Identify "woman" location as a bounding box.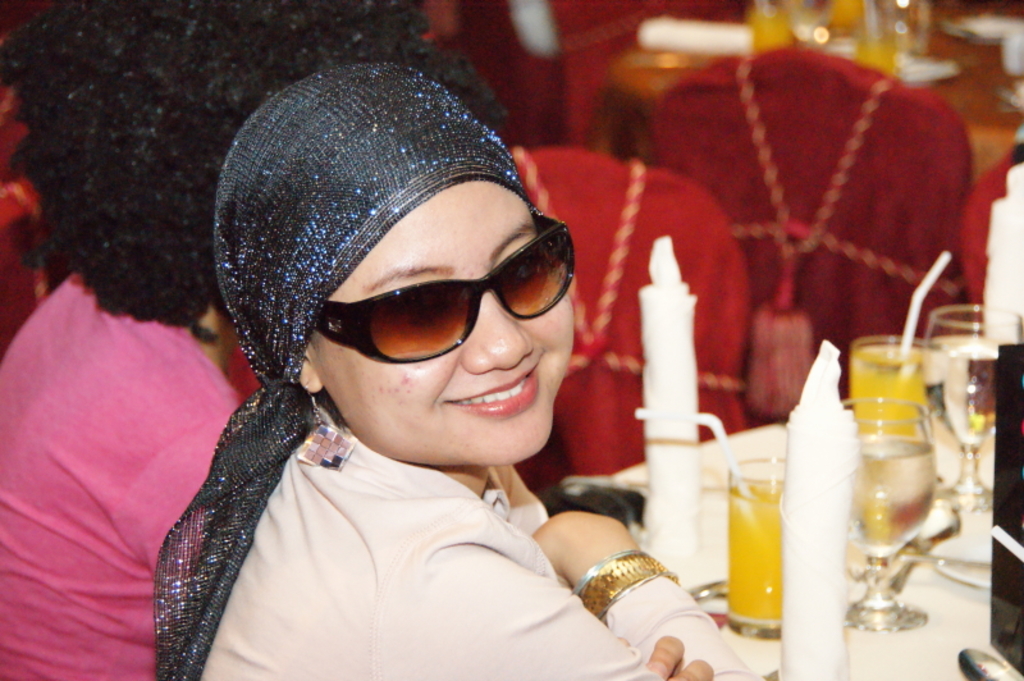
x1=84 y1=73 x2=713 y2=634.
